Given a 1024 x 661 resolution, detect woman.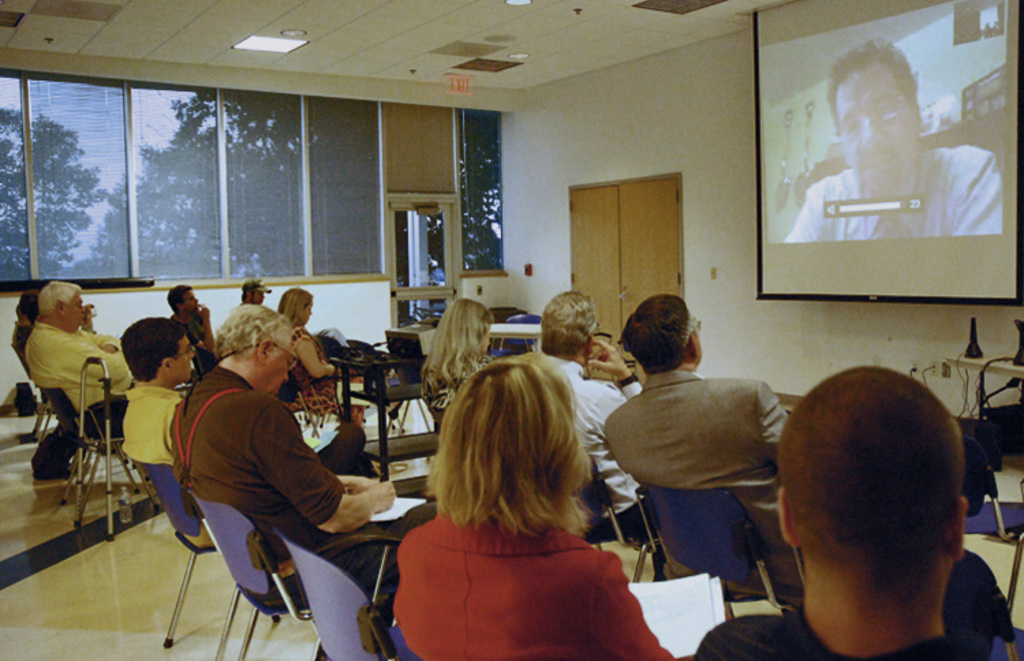
<bbox>279, 285, 369, 432</bbox>.
